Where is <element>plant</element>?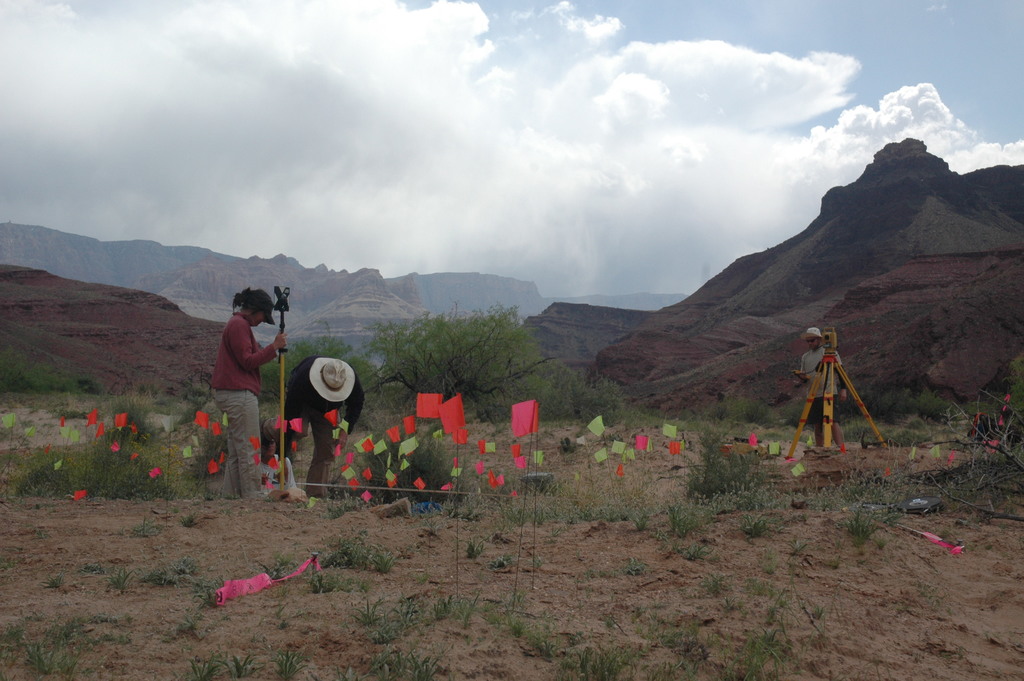
l=186, t=330, r=200, b=341.
